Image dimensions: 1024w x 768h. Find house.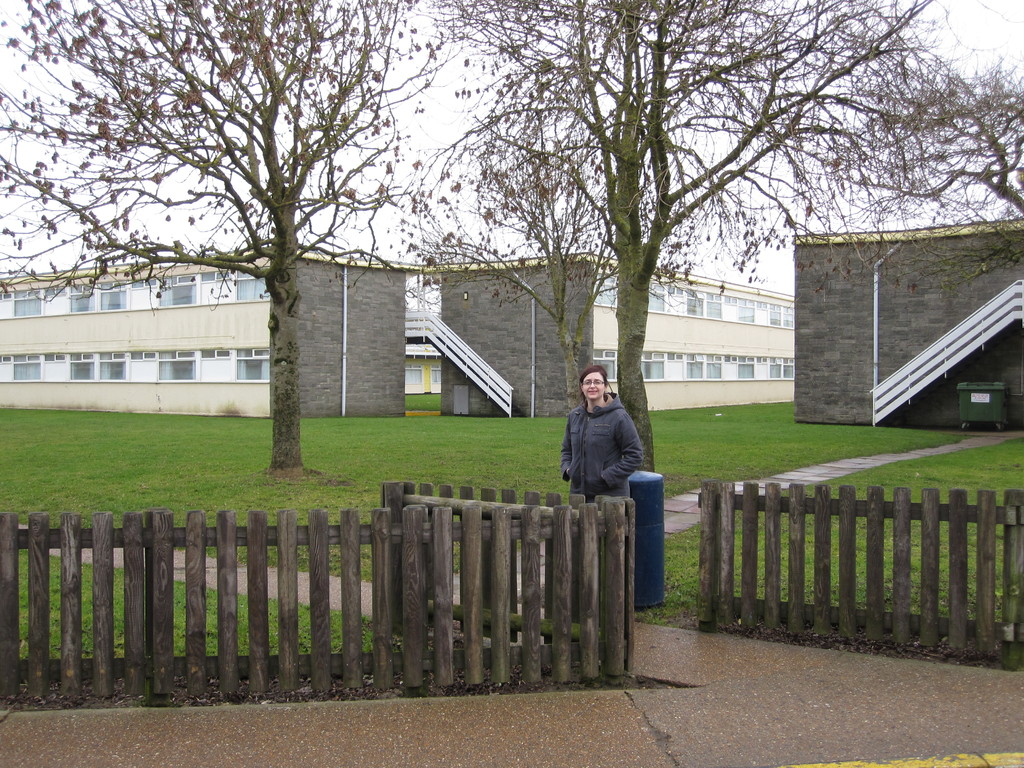
592:250:810:417.
